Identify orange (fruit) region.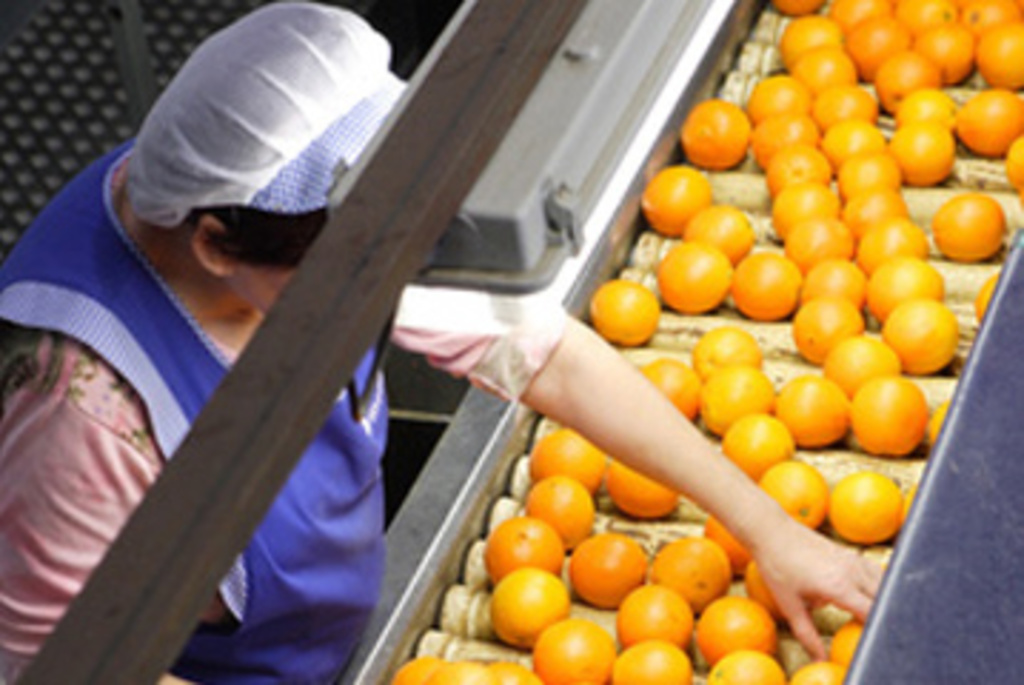
Region: Rect(759, 111, 813, 160).
